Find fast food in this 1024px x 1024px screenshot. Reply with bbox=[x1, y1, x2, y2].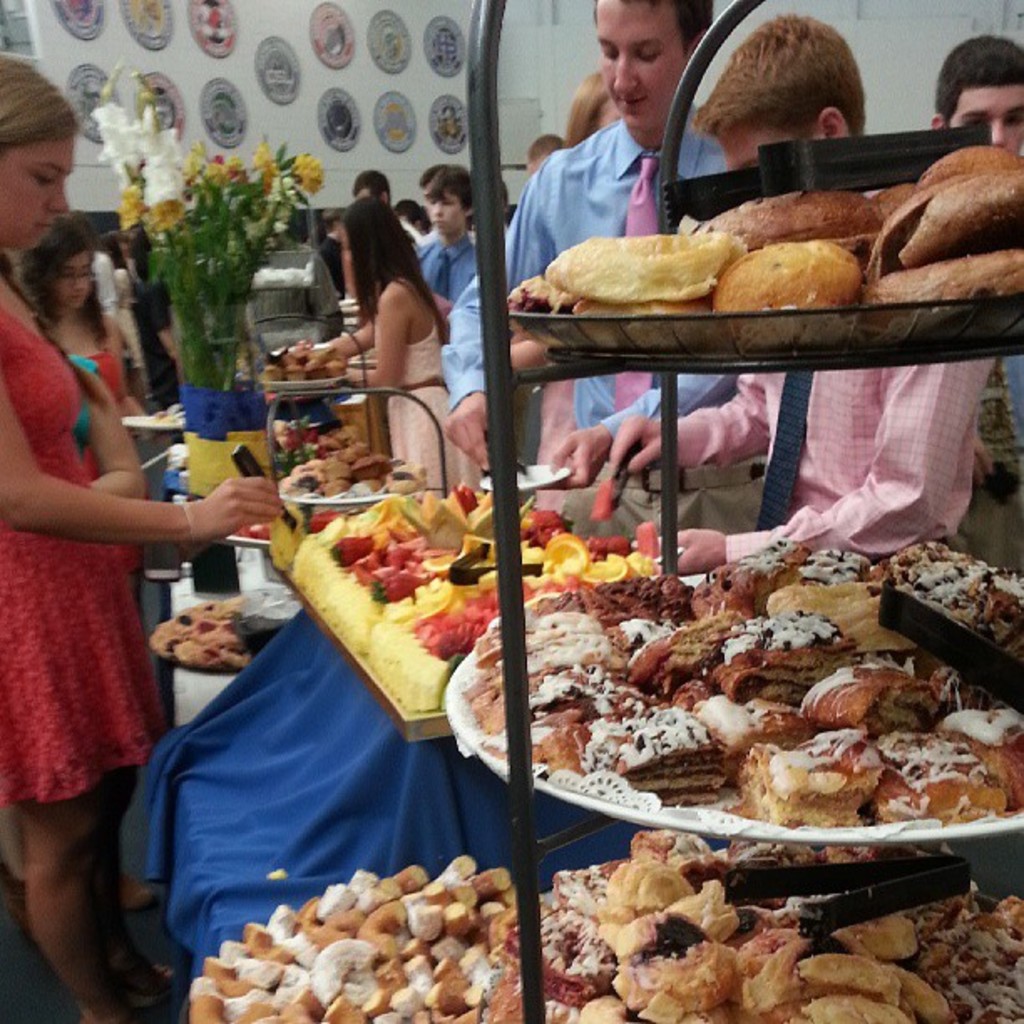
bbox=[482, 909, 525, 965].
